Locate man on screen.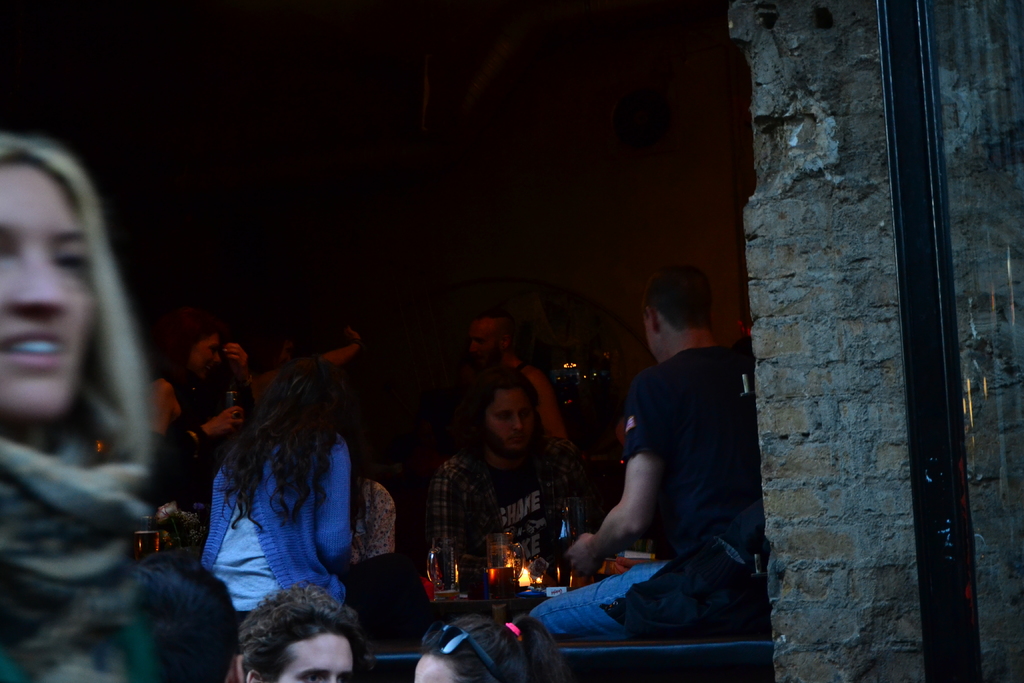
On screen at <region>235, 580, 365, 682</region>.
